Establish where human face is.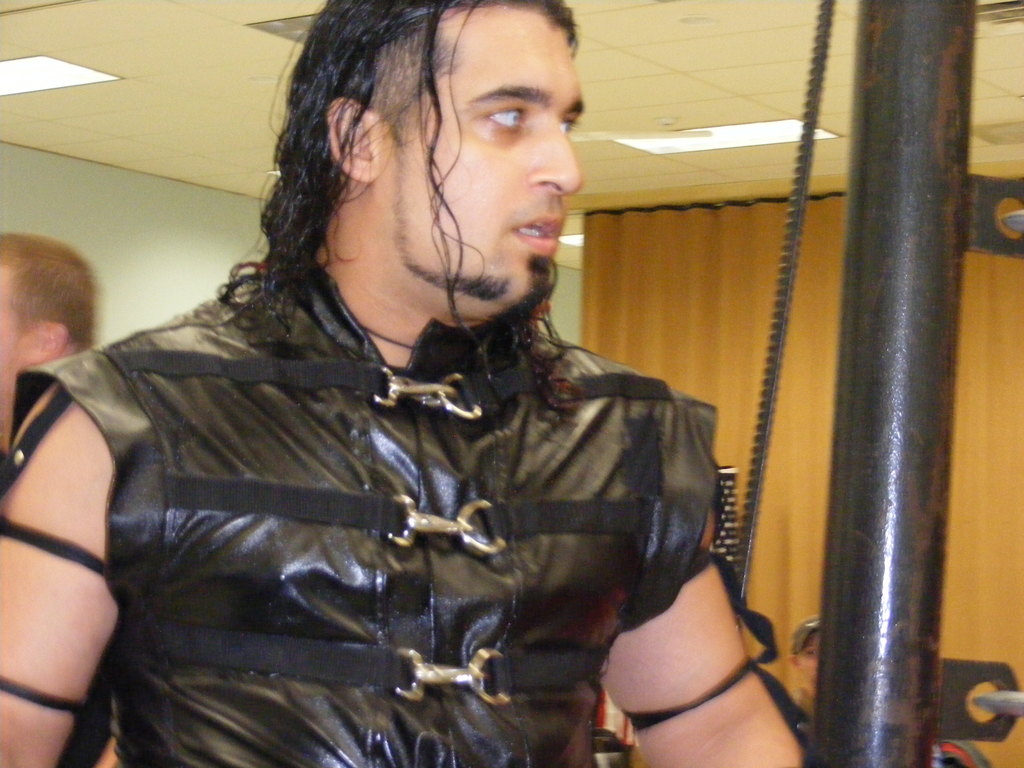
Established at bbox=[797, 627, 821, 700].
